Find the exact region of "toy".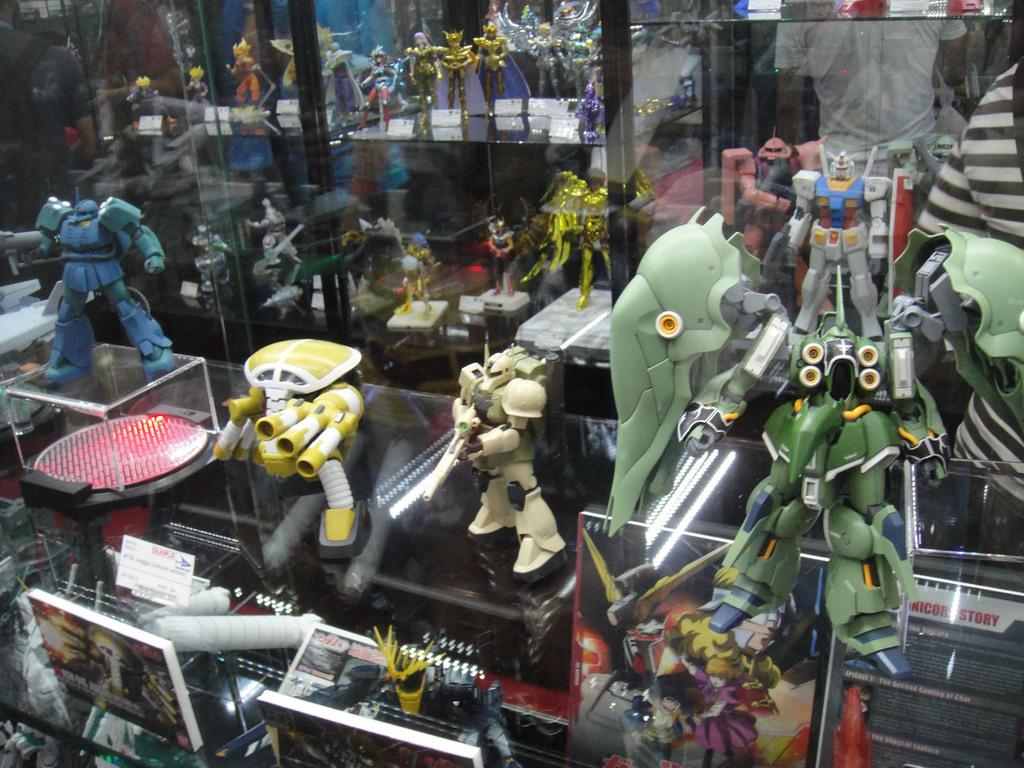
Exact region: crop(323, 40, 367, 125).
